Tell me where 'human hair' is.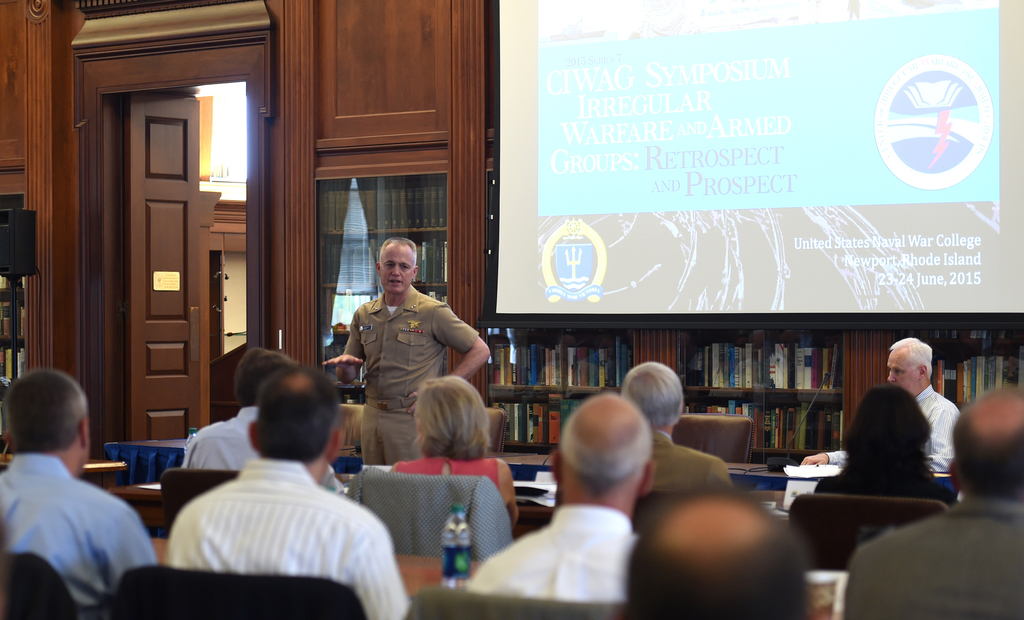
'human hair' is at (left=236, top=353, right=286, bottom=420).
